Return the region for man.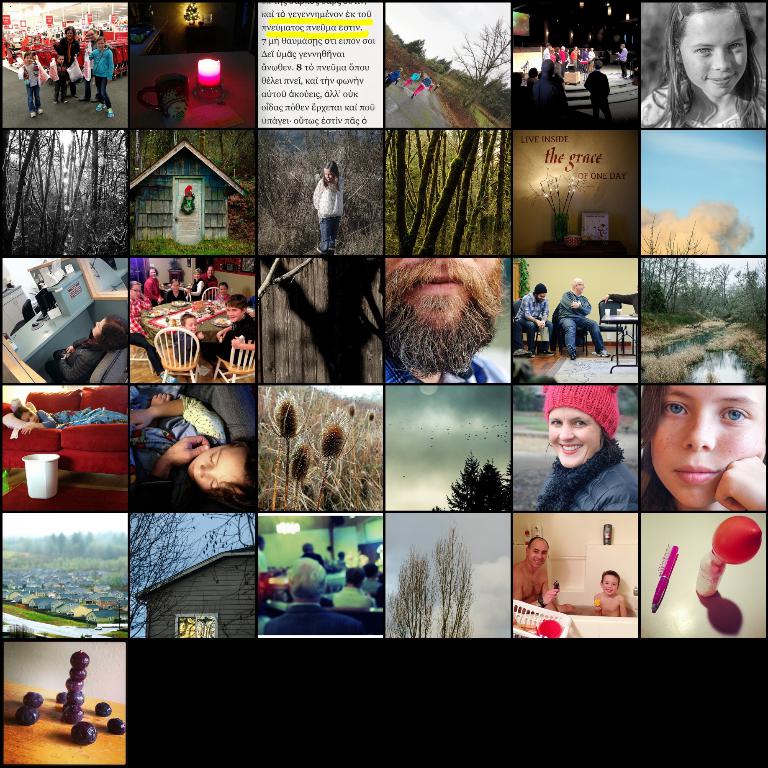
select_region(377, 568, 385, 581).
